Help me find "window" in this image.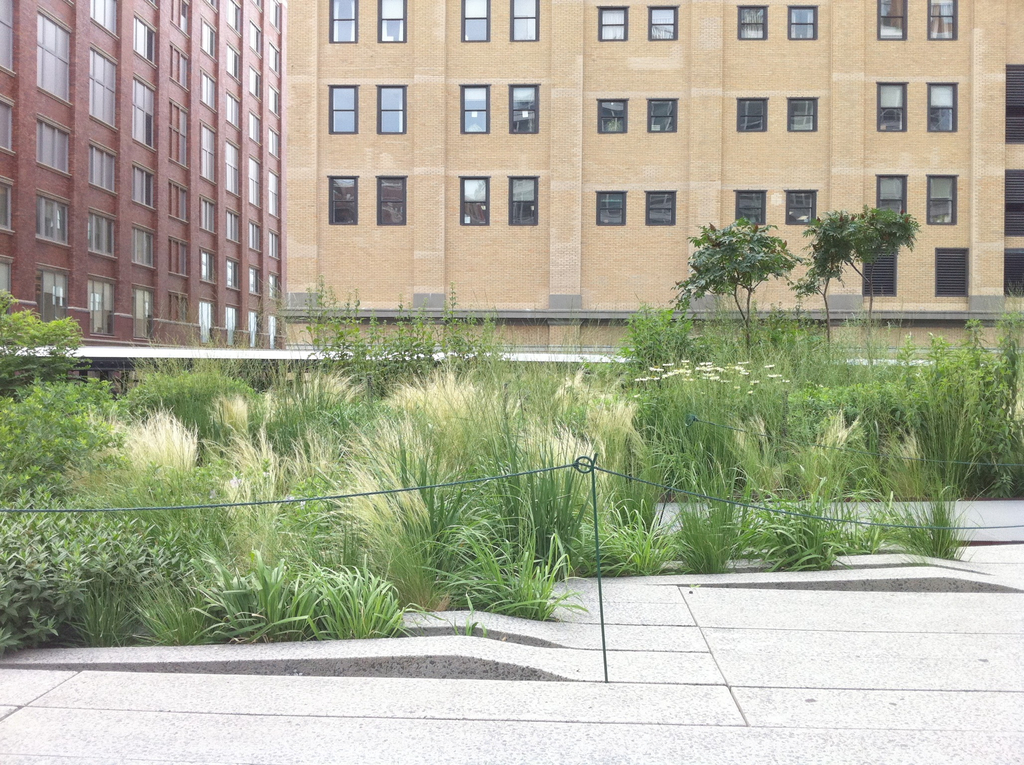
Found it: [x1=380, y1=177, x2=407, y2=227].
